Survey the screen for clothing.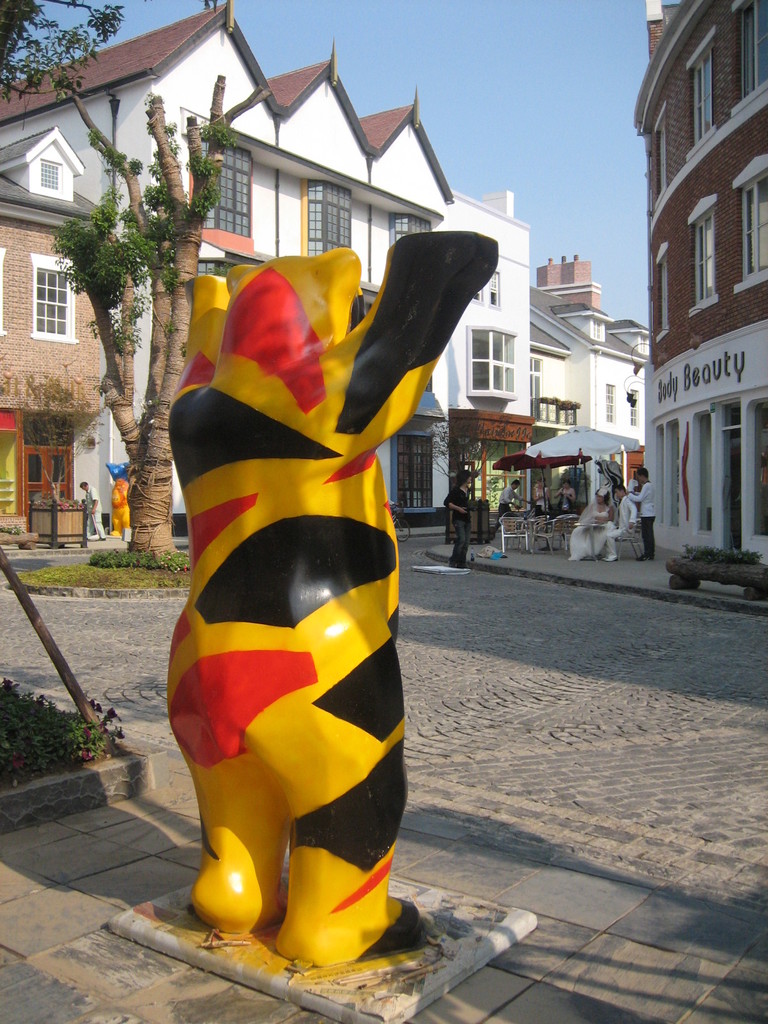
Survey found: select_region(627, 481, 654, 517).
